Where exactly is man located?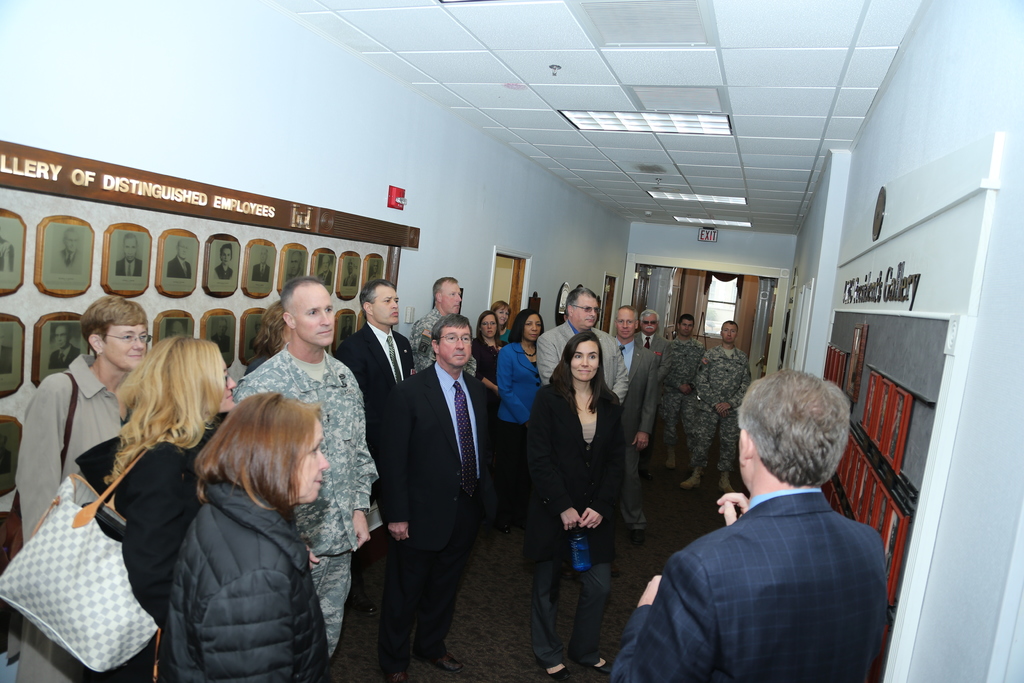
Its bounding box is 49, 327, 80, 371.
